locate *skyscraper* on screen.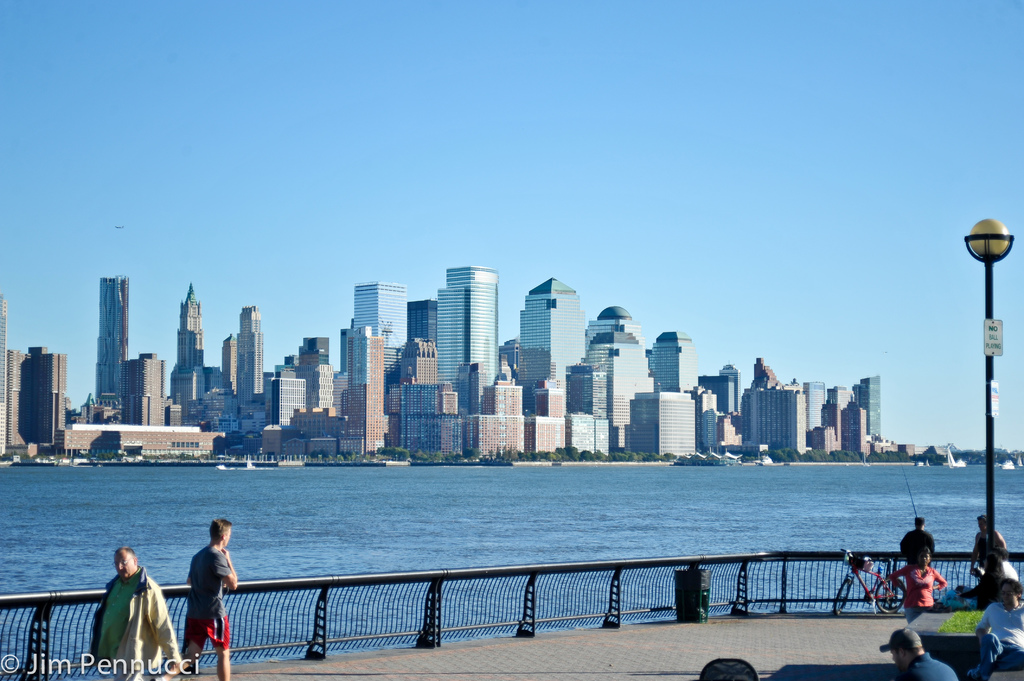
On screen at x1=97 y1=269 x2=123 y2=420.
